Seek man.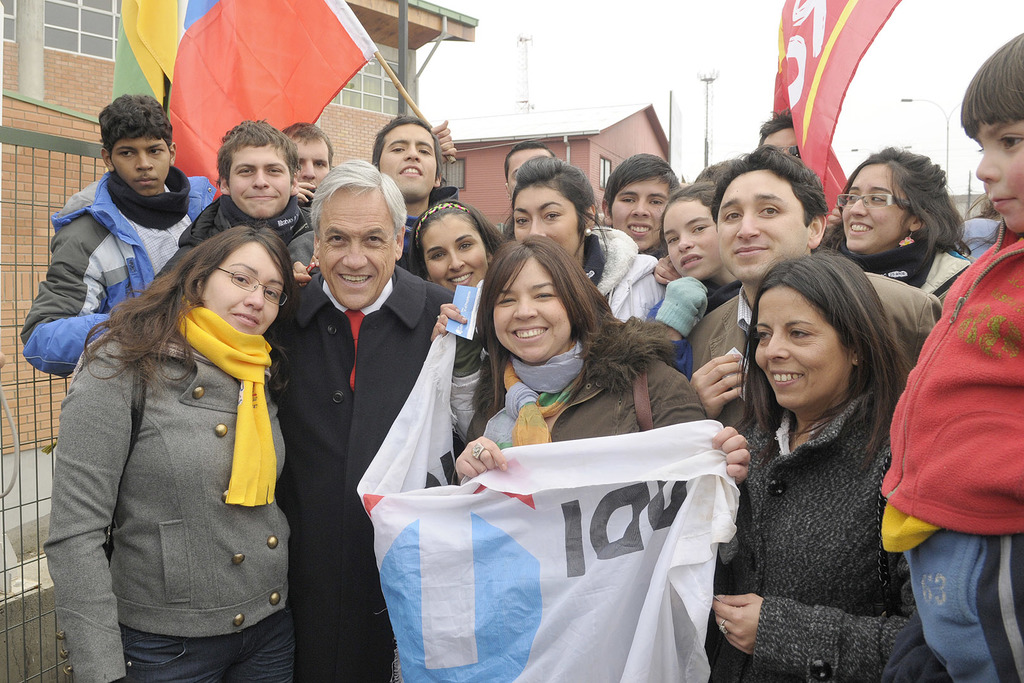
[x1=181, y1=110, x2=315, y2=262].
